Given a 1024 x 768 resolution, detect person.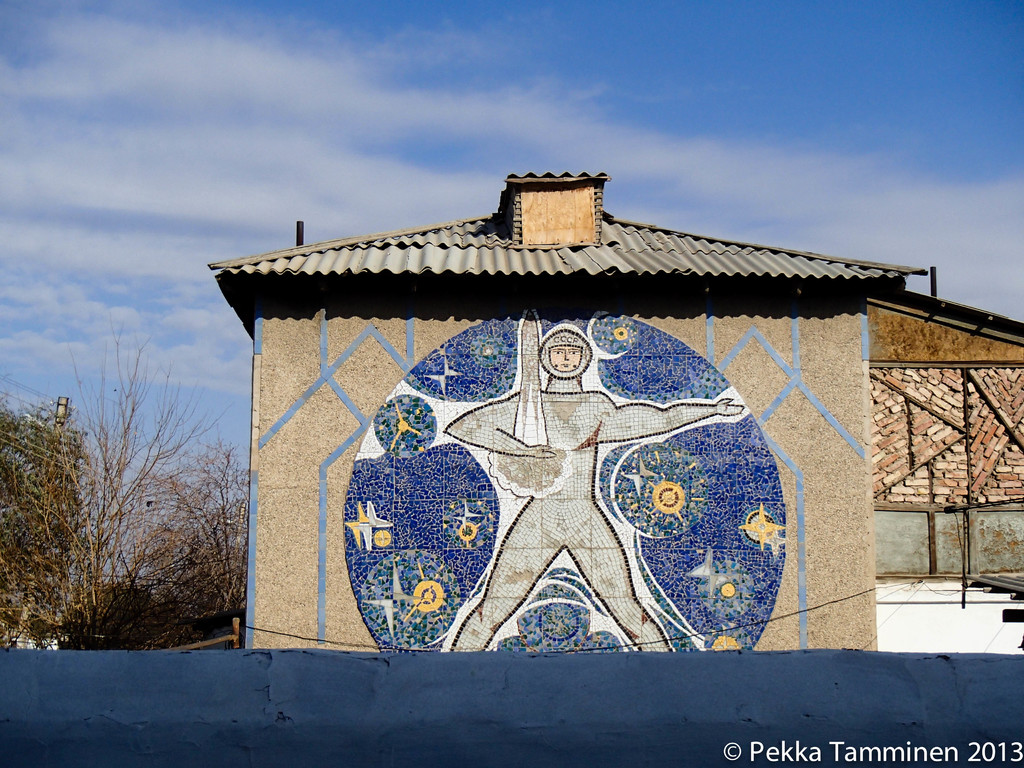
(446, 319, 744, 651).
